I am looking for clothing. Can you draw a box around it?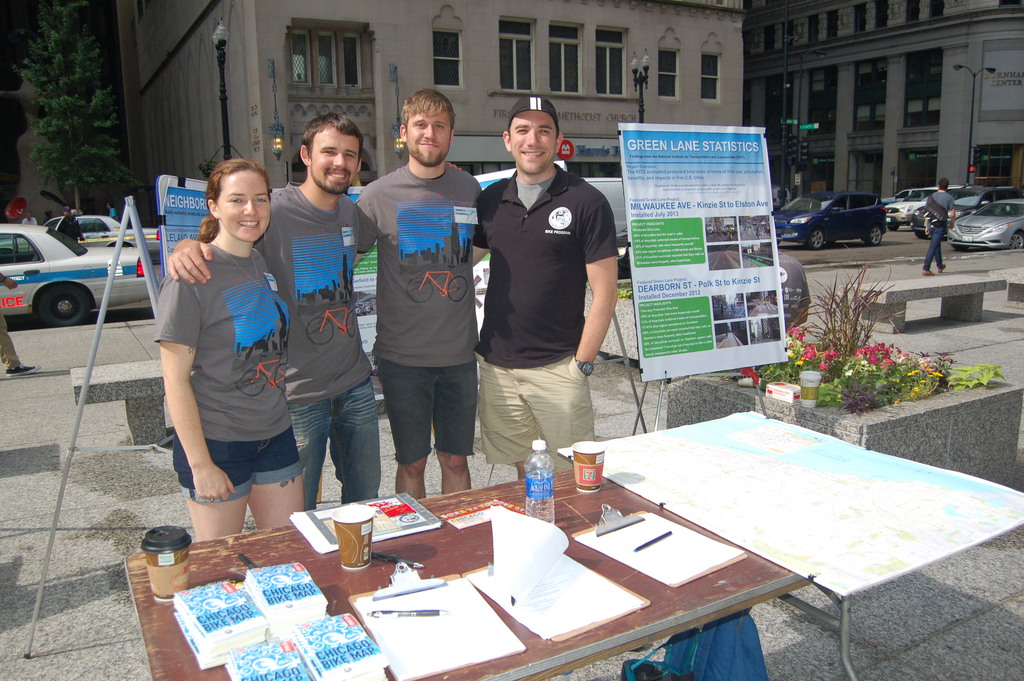
Sure, the bounding box is select_region(355, 163, 483, 462).
